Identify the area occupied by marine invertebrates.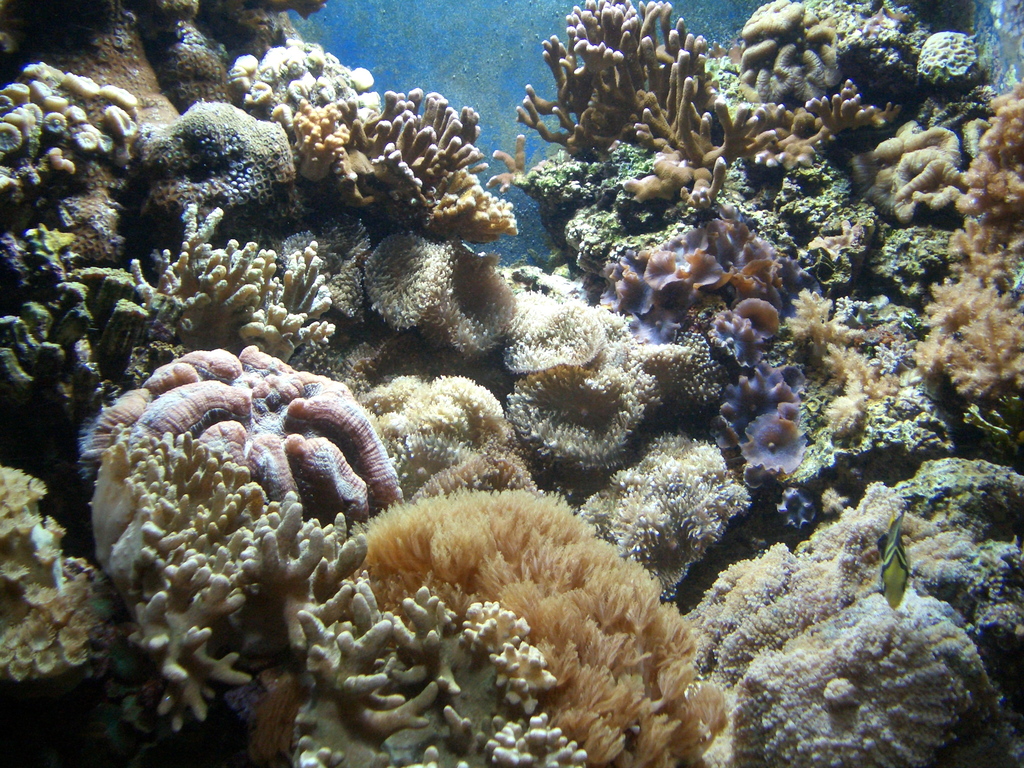
Area: bbox(675, 472, 995, 682).
